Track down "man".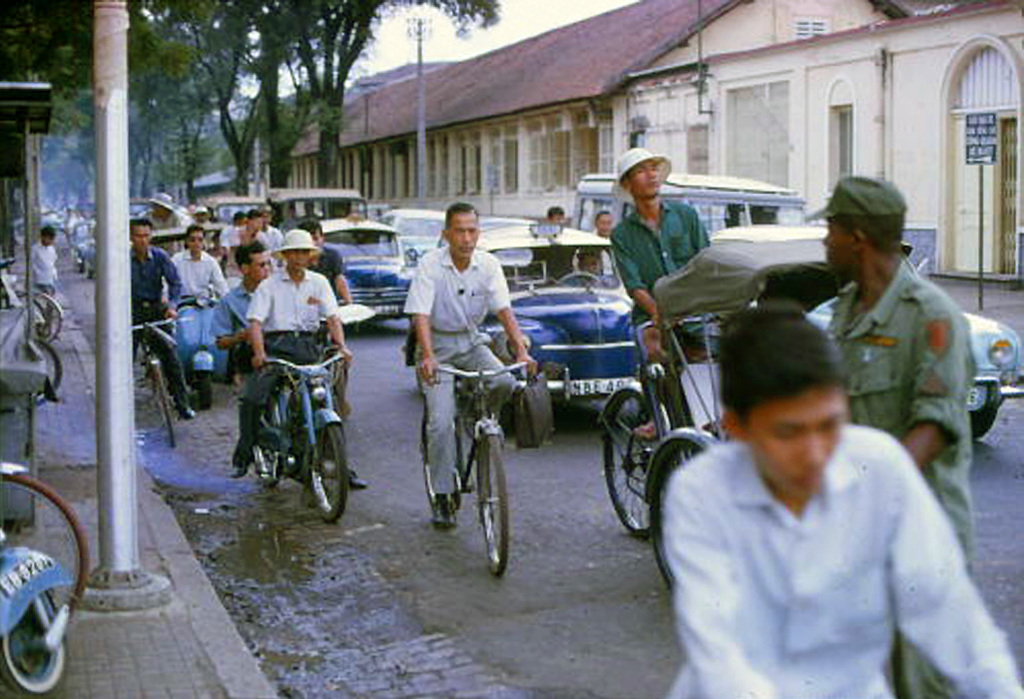
Tracked to box=[131, 218, 196, 422].
